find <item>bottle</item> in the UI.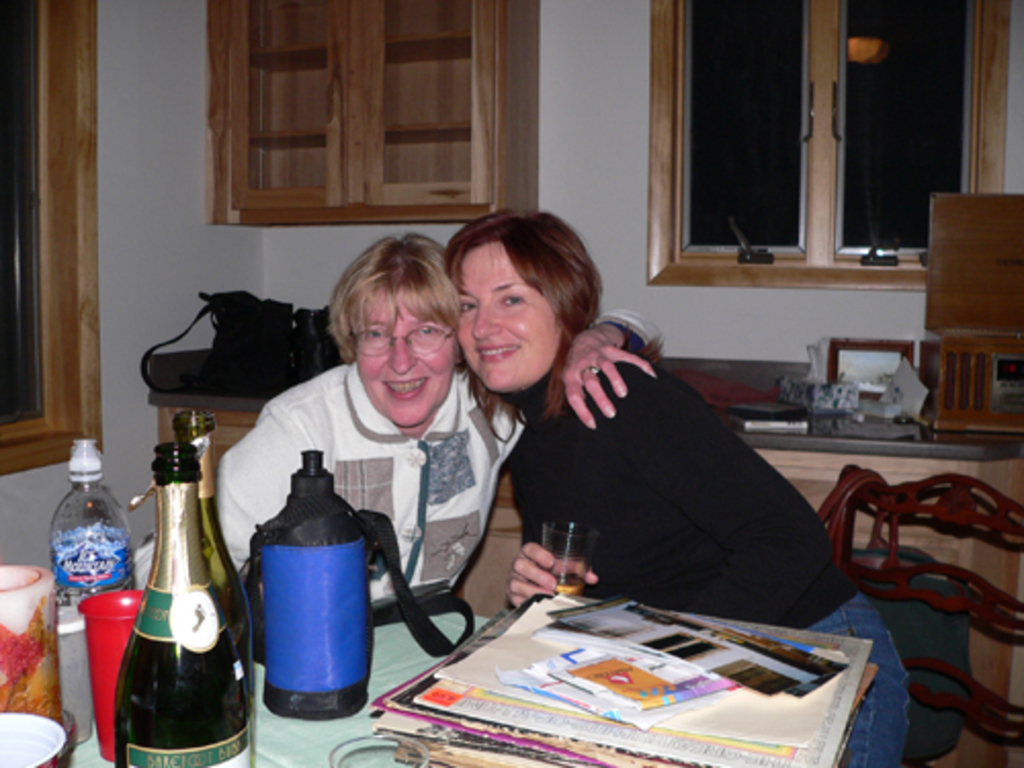
UI element at select_region(117, 440, 254, 766).
